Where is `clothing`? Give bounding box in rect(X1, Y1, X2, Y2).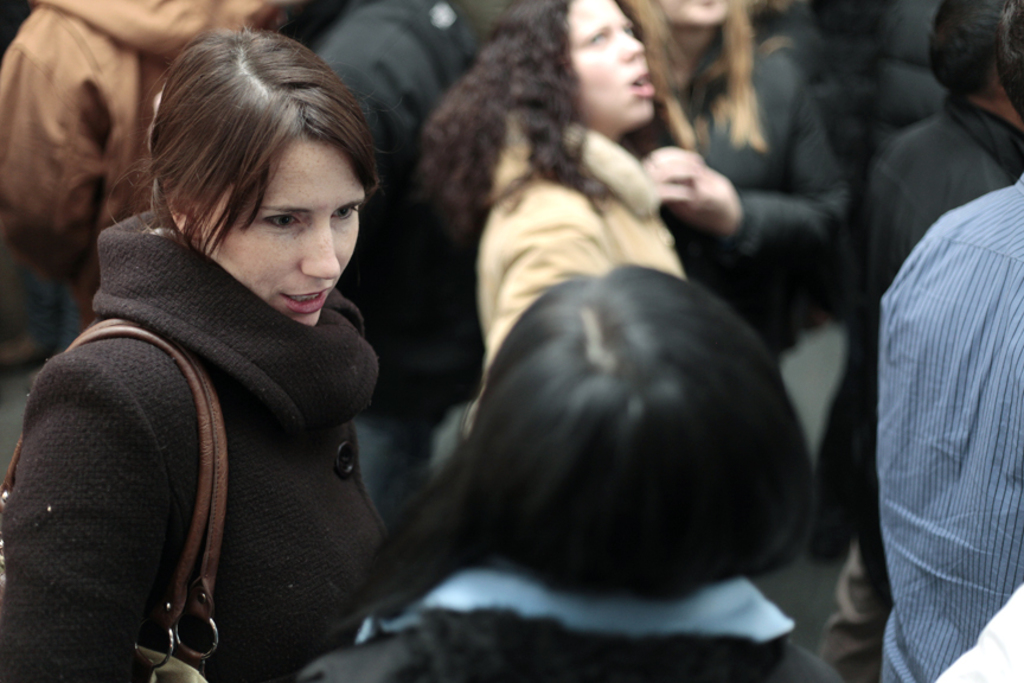
rect(303, 0, 501, 511).
